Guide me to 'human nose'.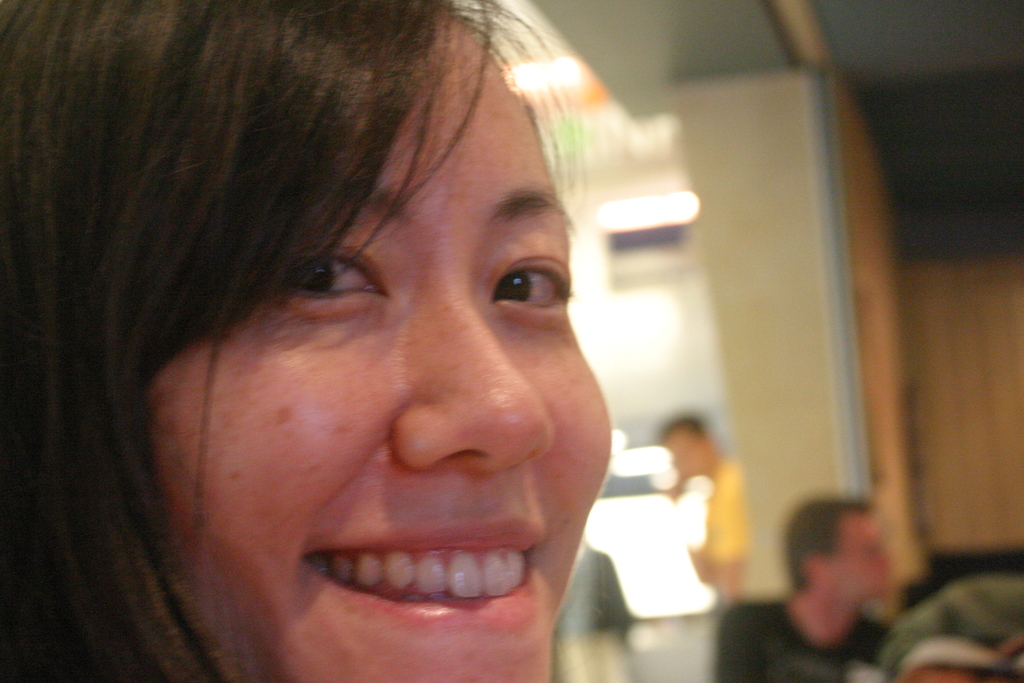
Guidance: [left=386, top=288, right=561, bottom=472].
